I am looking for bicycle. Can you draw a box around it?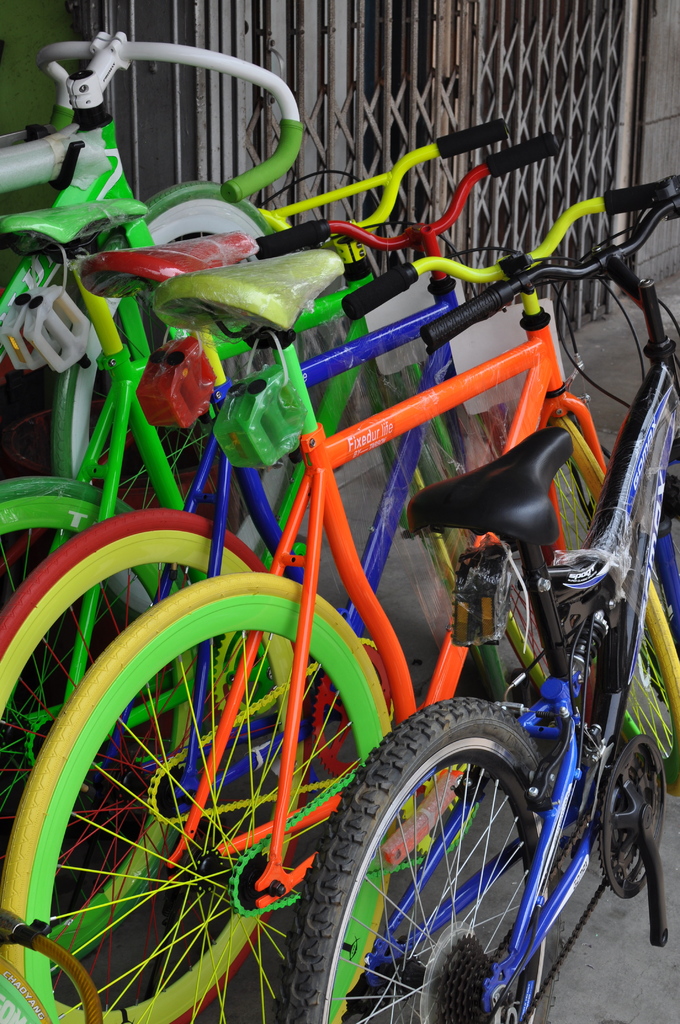
Sure, the bounding box is [left=0, top=19, right=357, bottom=505].
